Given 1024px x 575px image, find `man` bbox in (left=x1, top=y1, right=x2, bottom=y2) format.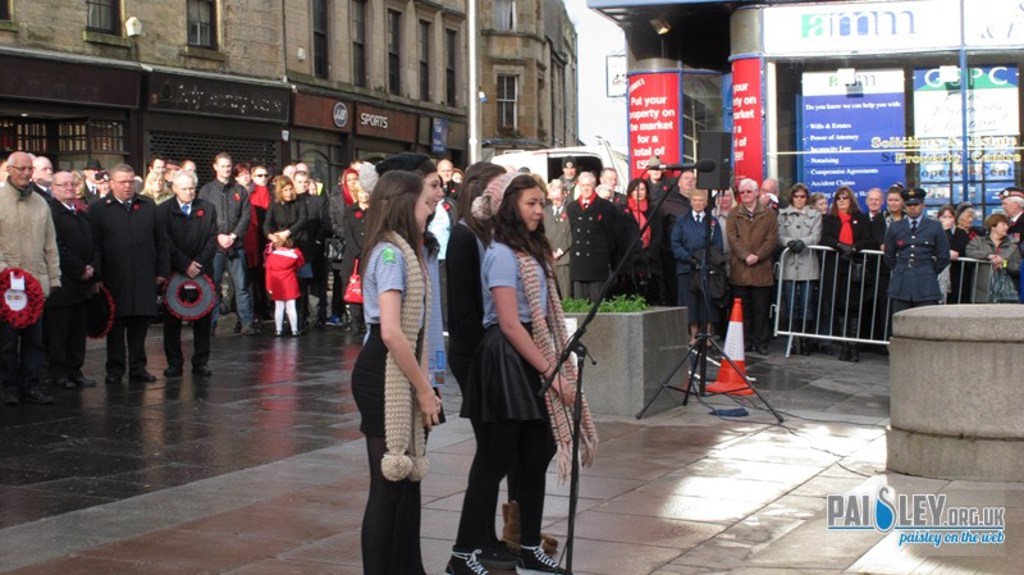
(left=596, top=166, right=627, bottom=209).
